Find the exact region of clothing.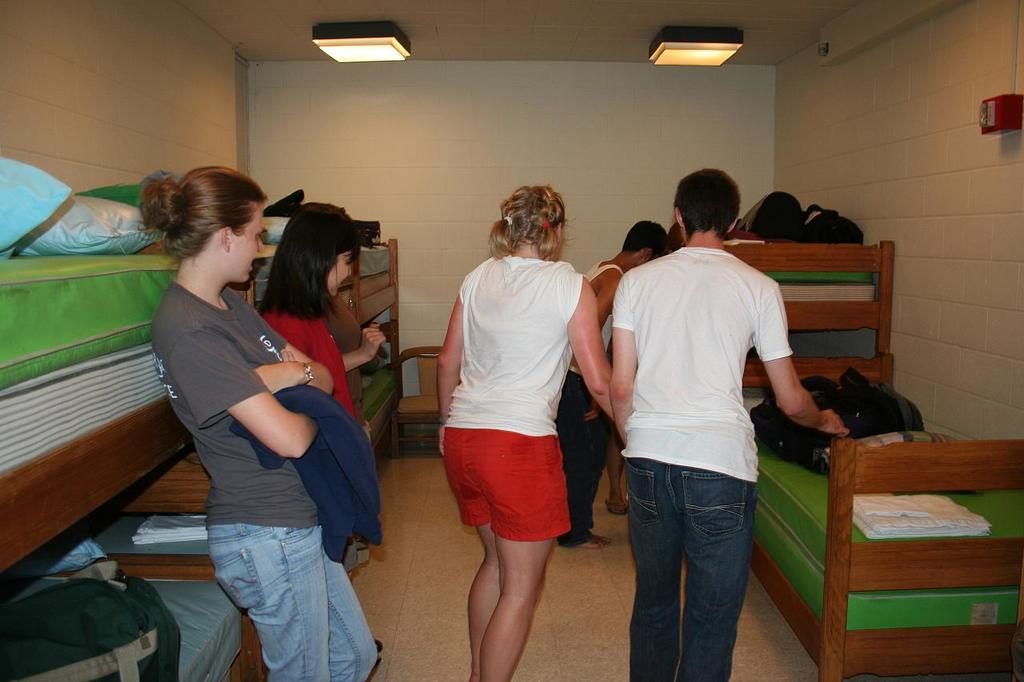
Exact region: crop(438, 217, 590, 559).
